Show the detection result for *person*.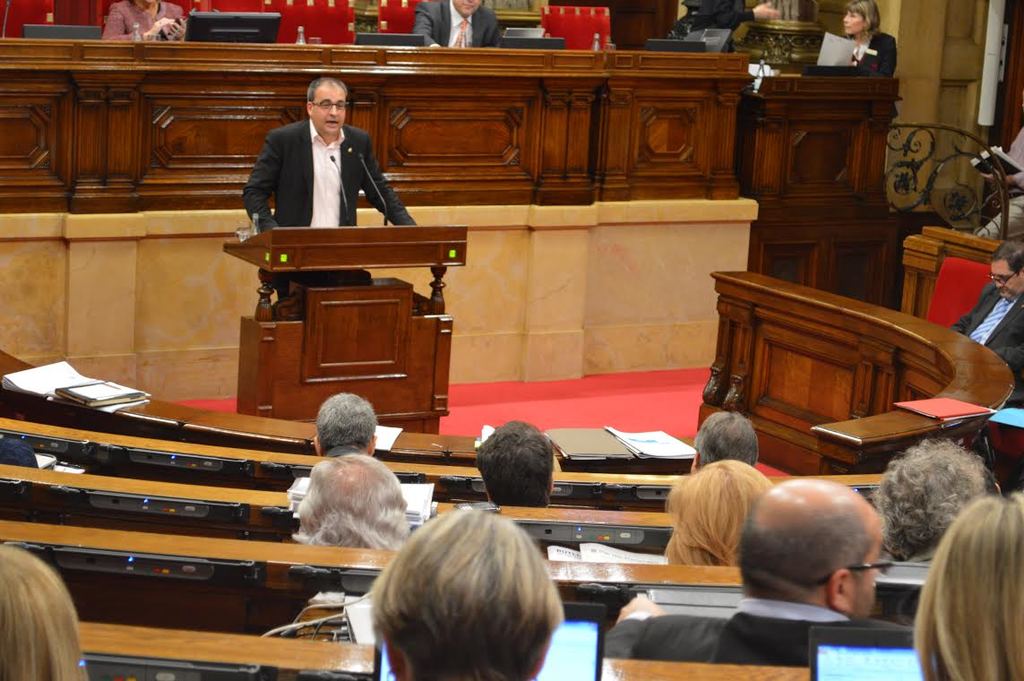
839/0/891/78.
